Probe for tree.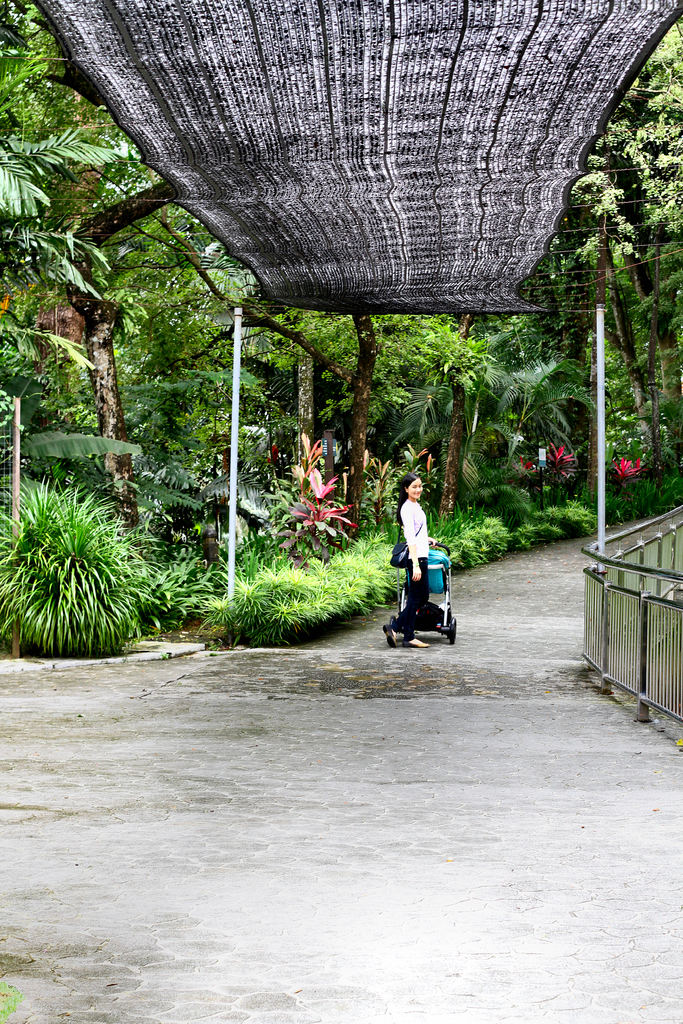
Probe result: bbox(0, 469, 164, 648).
